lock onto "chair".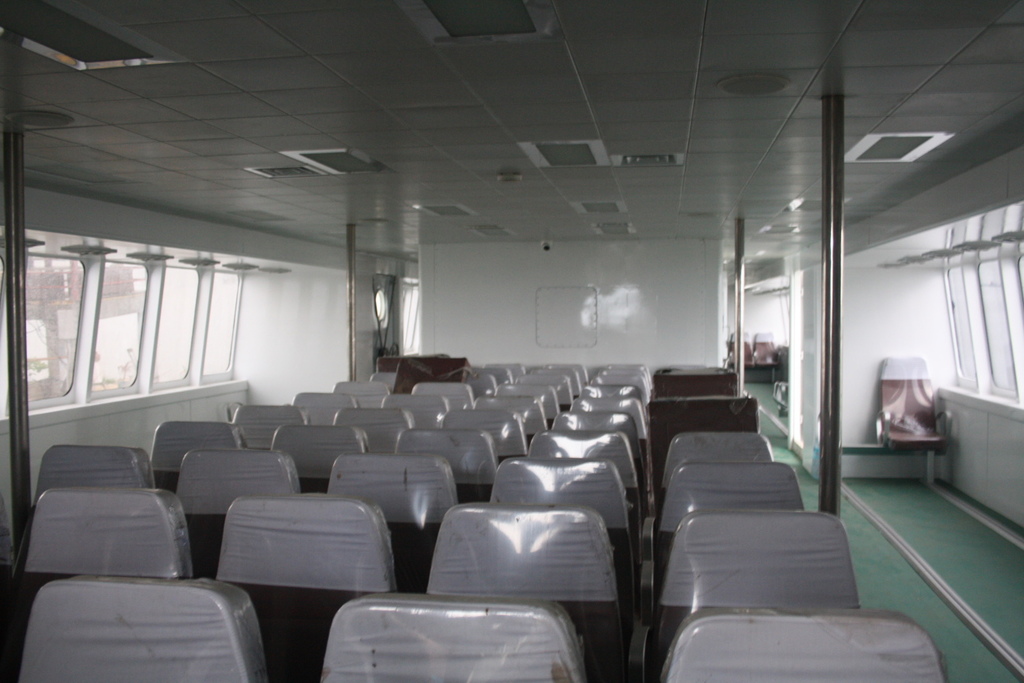
Locked: (left=398, top=427, right=499, bottom=510).
